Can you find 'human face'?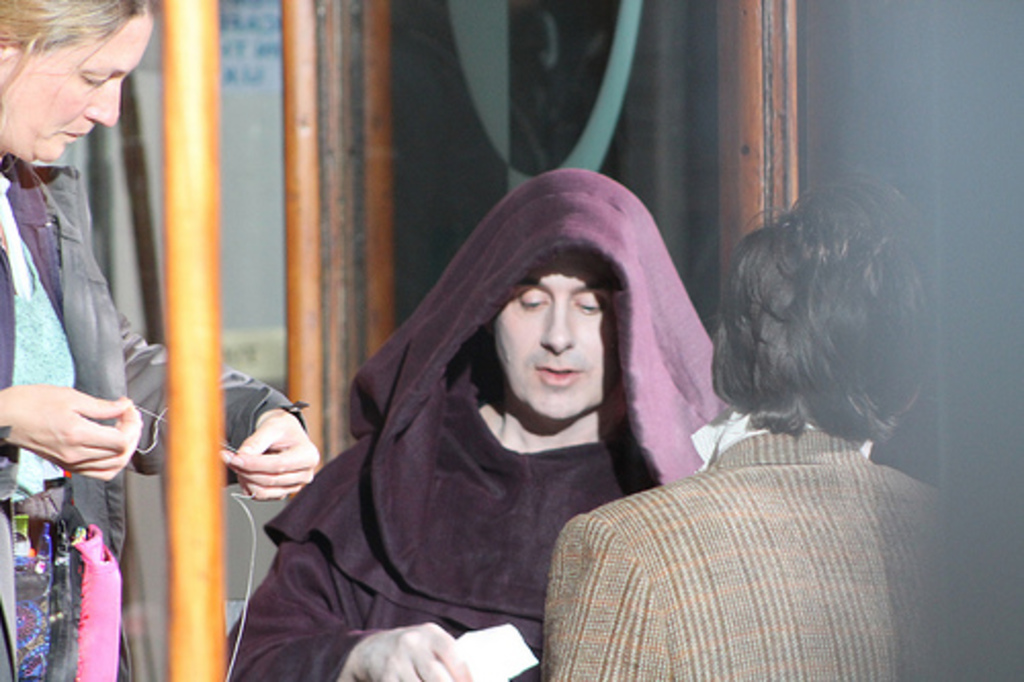
Yes, bounding box: bbox(494, 246, 618, 422).
